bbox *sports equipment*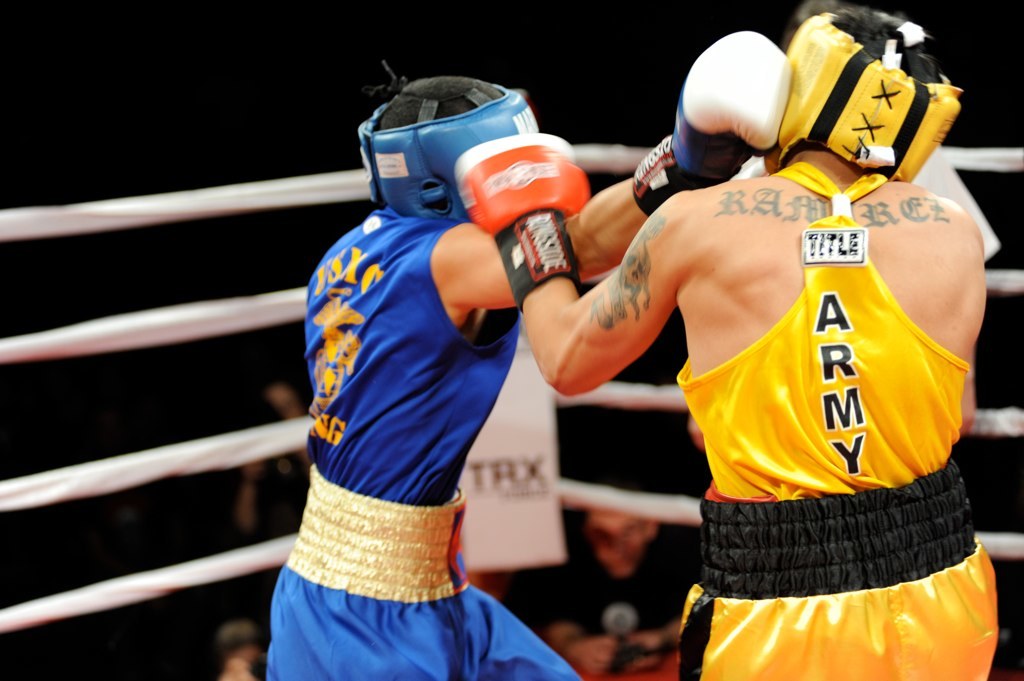
crop(358, 77, 541, 223)
